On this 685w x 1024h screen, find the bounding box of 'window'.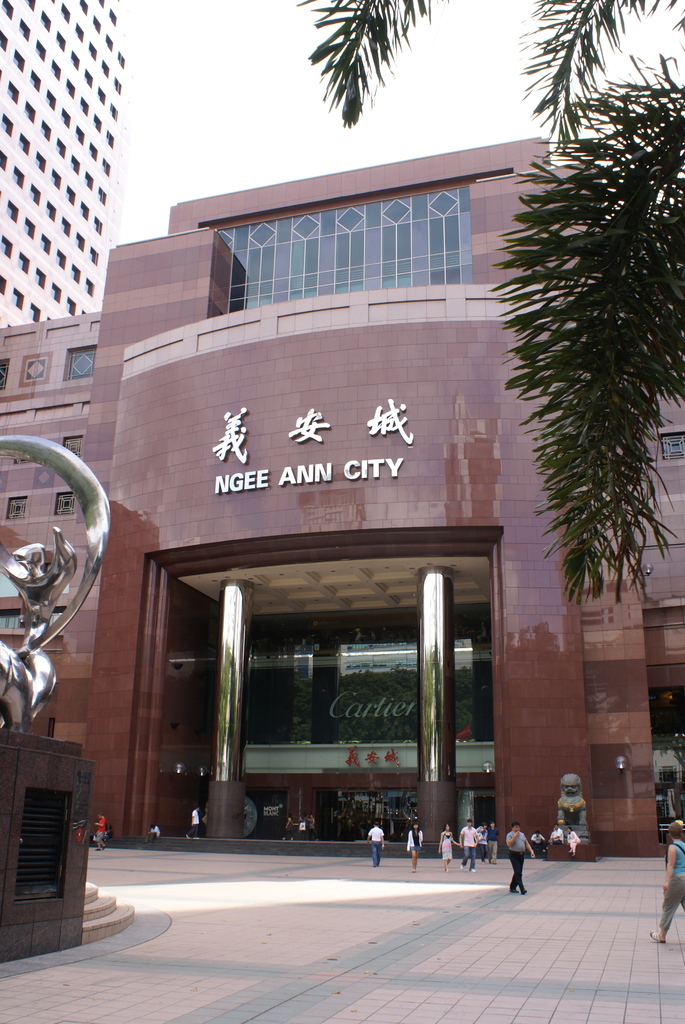
Bounding box: (left=105, top=129, right=115, bottom=150).
